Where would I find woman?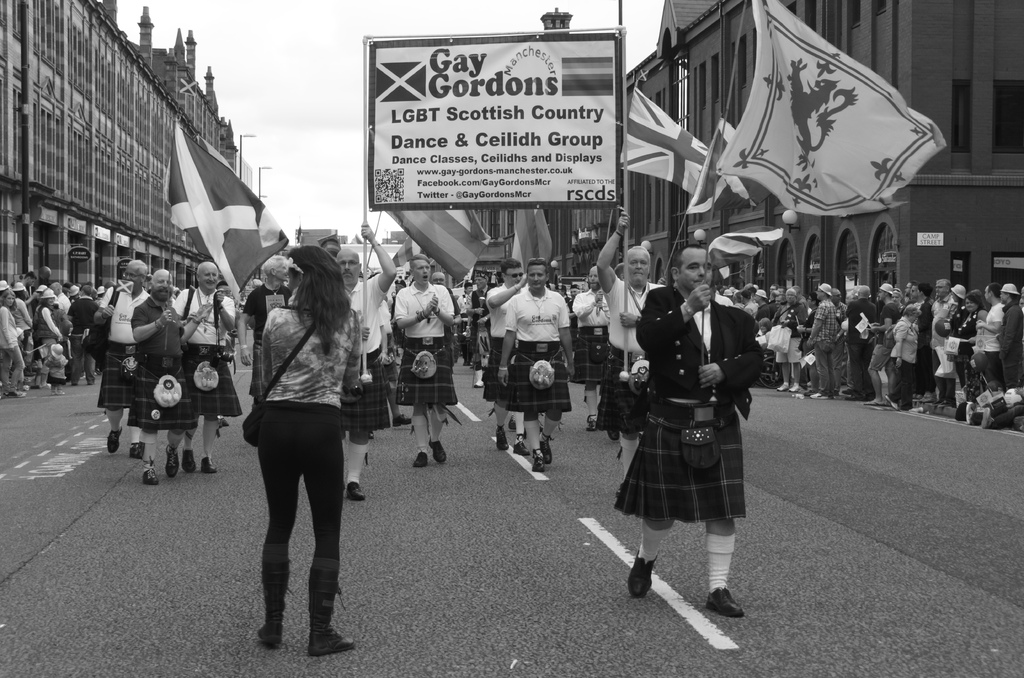
At 0, 287, 26, 403.
